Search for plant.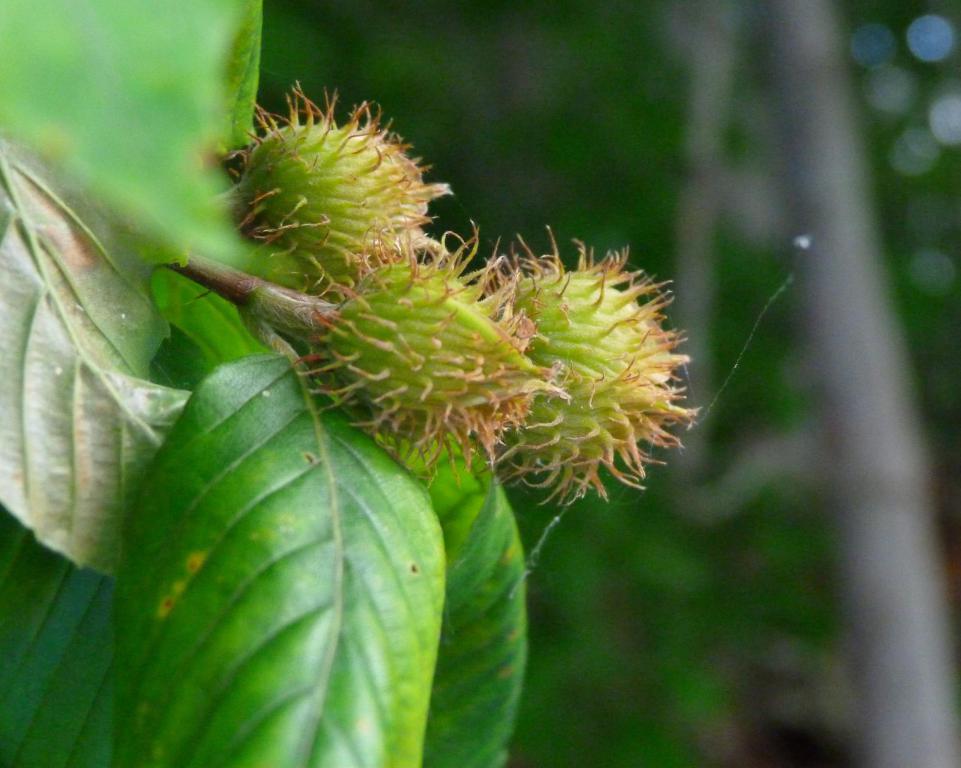
Found at [0,0,711,767].
